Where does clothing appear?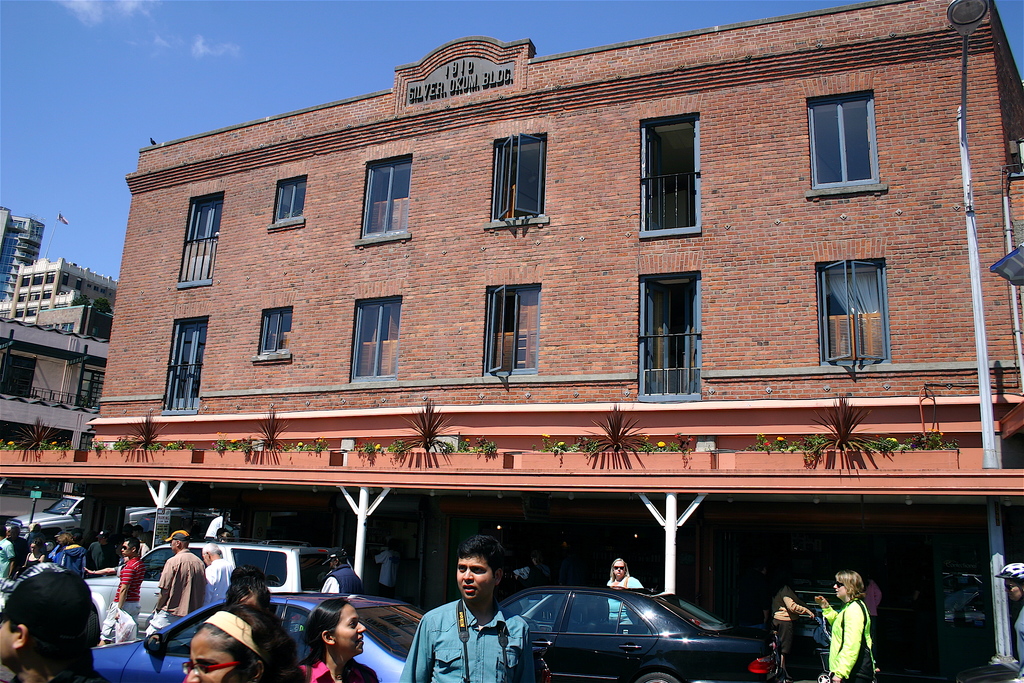
Appears at 301, 659, 381, 682.
